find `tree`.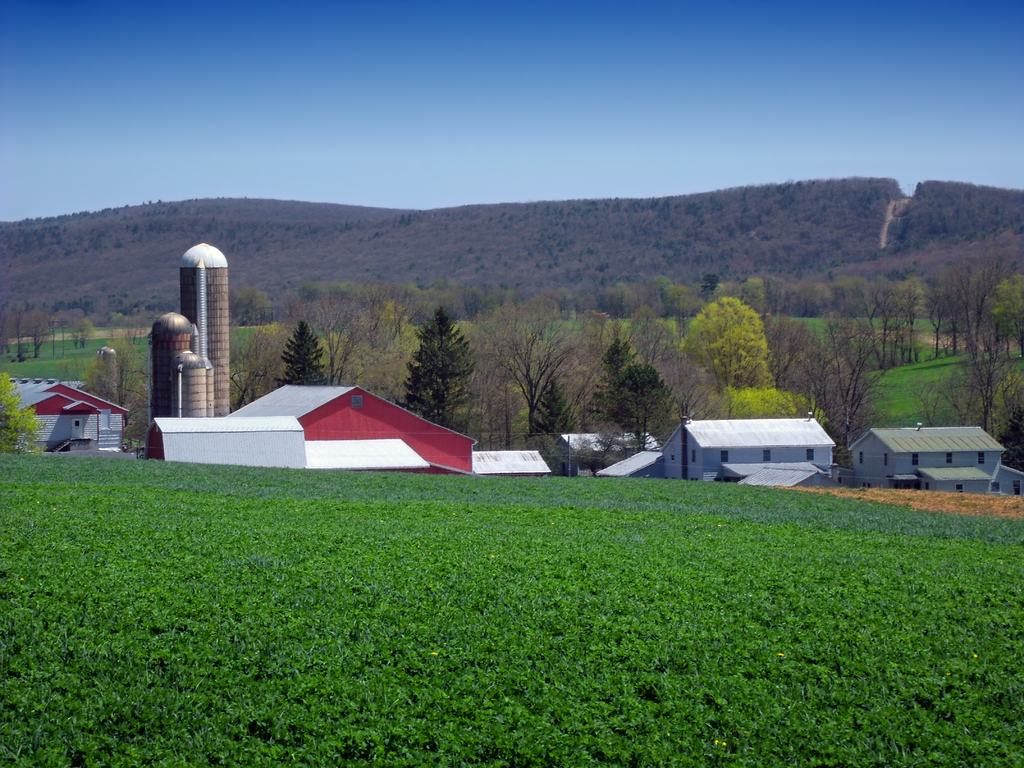
select_region(925, 268, 1023, 467).
